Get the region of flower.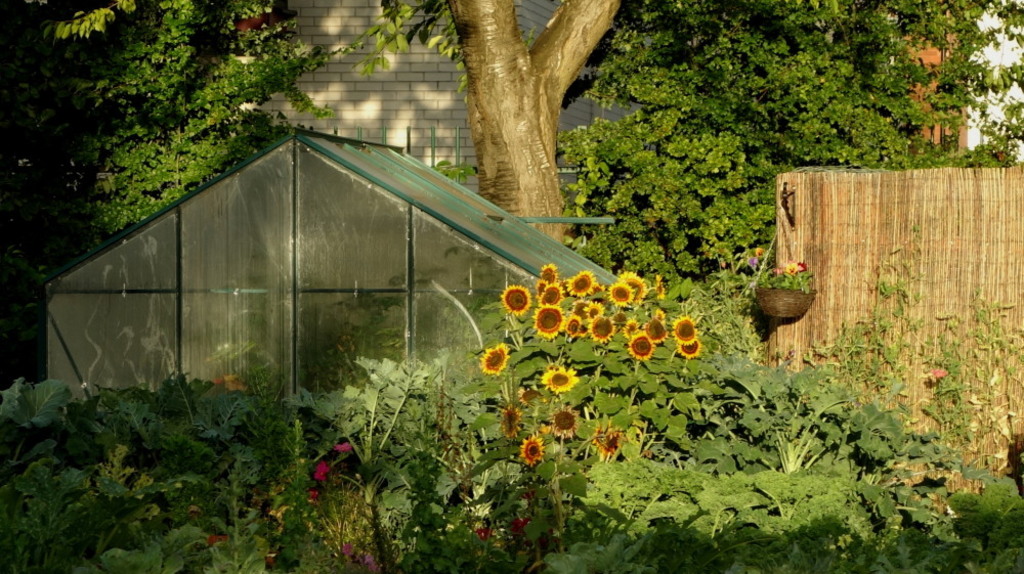
box=[548, 407, 581, 437].
